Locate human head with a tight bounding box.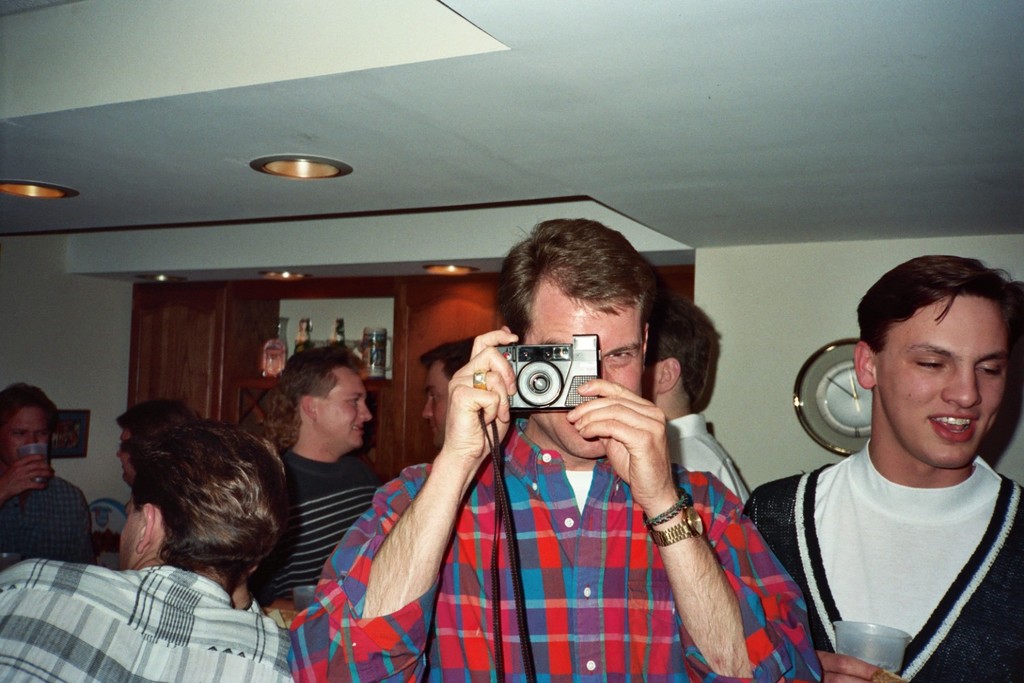
bbox=(500, 221, 648, 460).
